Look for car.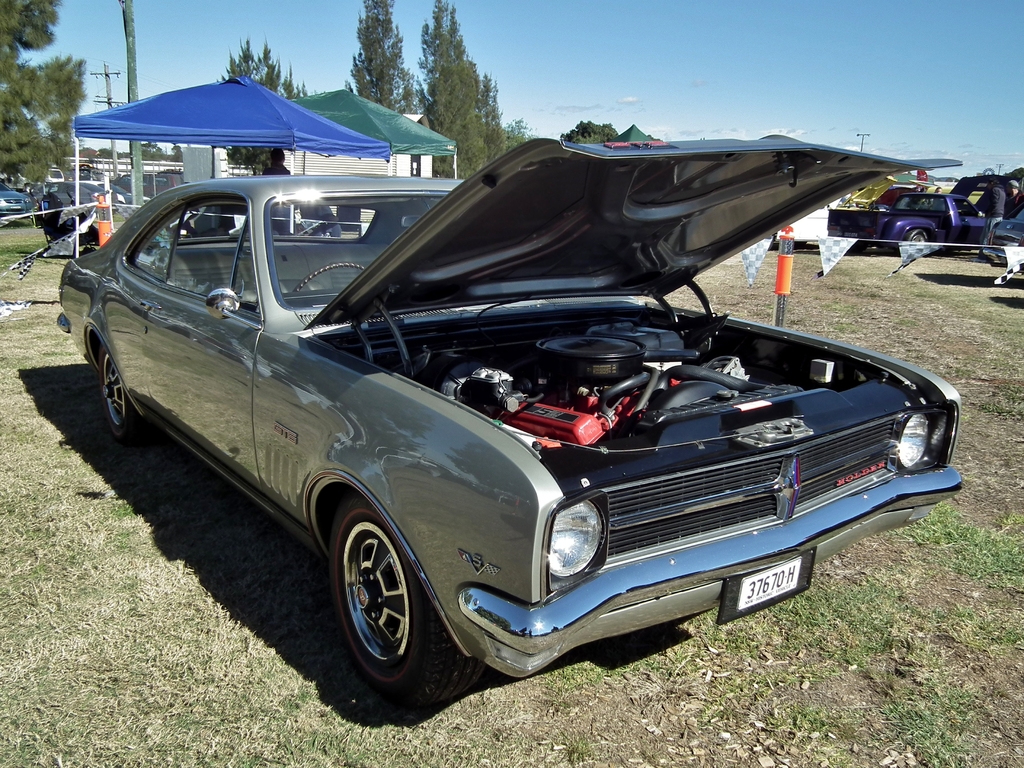
Found: bbox(54, 138, 964, 703).
